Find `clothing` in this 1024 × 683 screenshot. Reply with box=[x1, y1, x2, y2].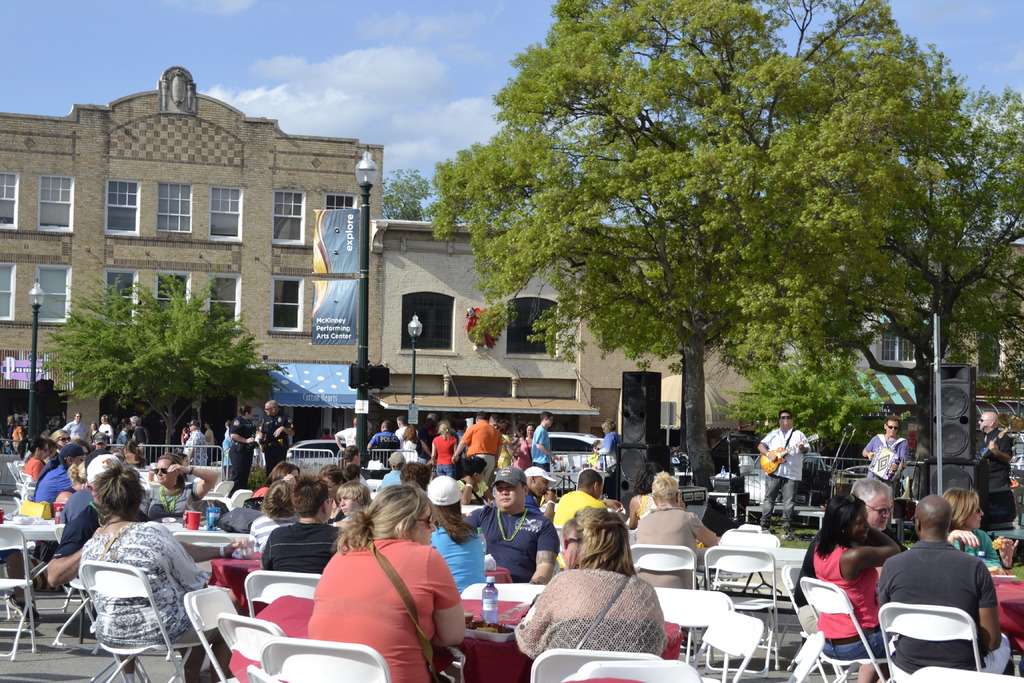
box=[973, 428, 1013, 487].
